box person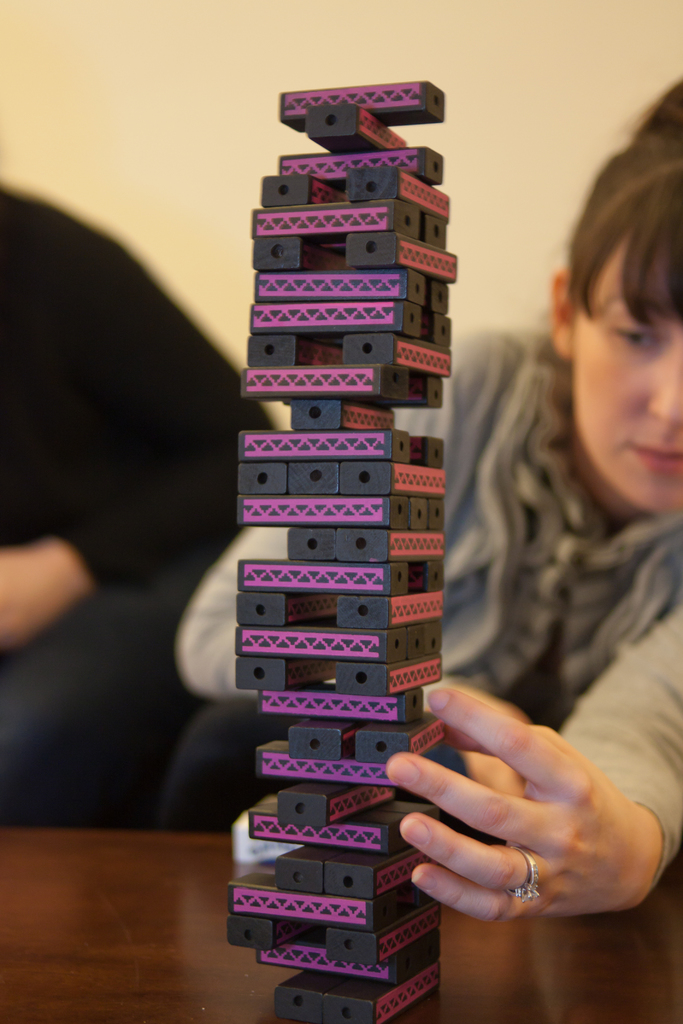
<bbox>162, 78, 682, 923</bbox>
